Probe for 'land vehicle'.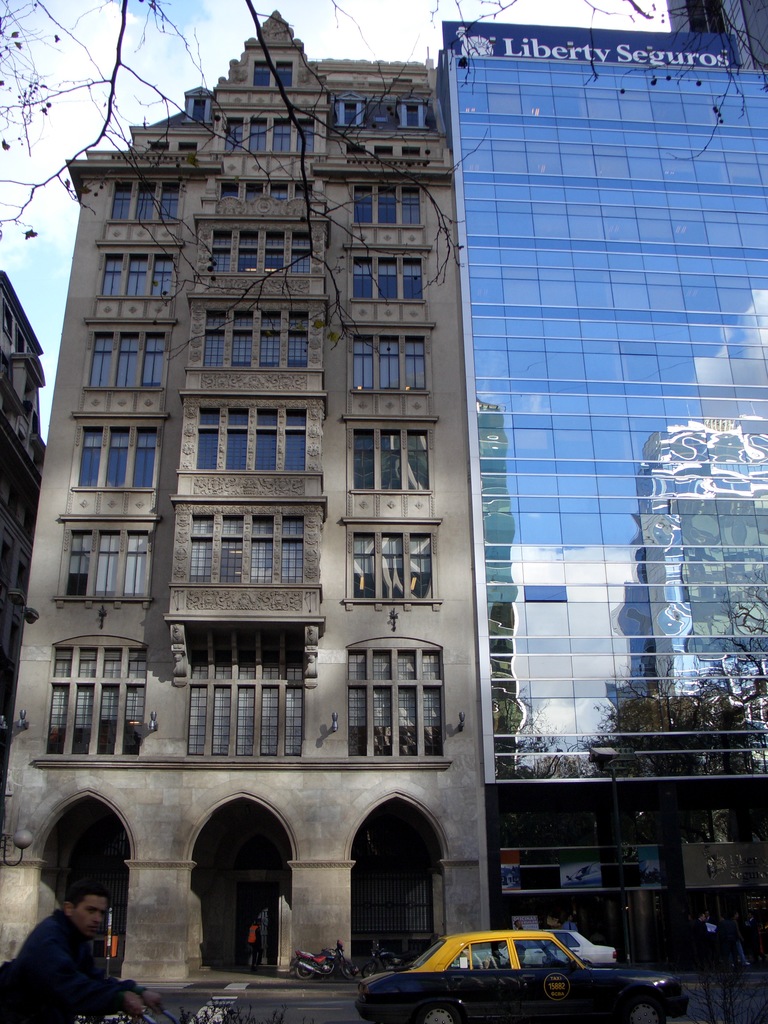
Probe result: [457, 927, 618, 964].
